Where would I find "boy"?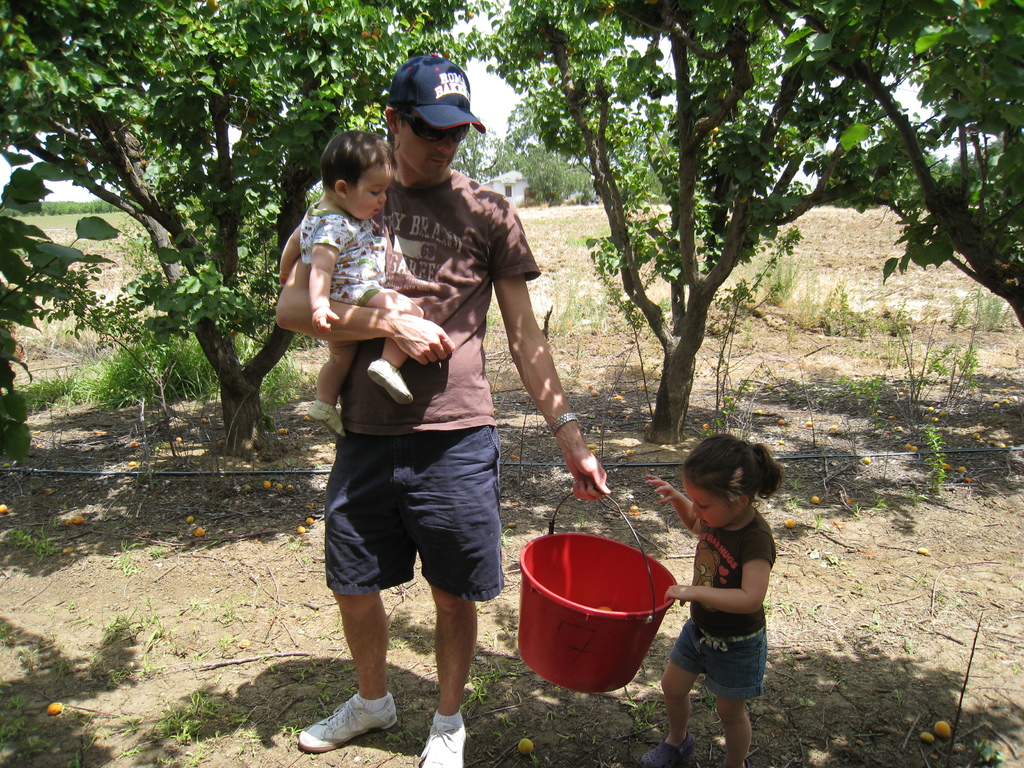
At locate(275, 127, 428, 441).
